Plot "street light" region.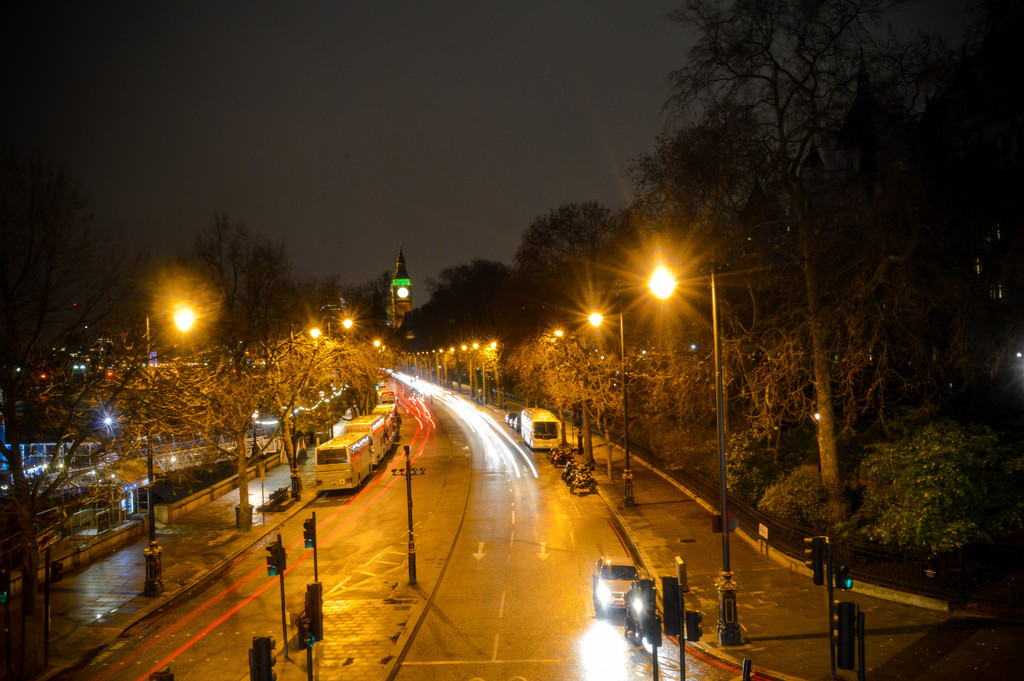
Plotted at (290,322,323,498).
